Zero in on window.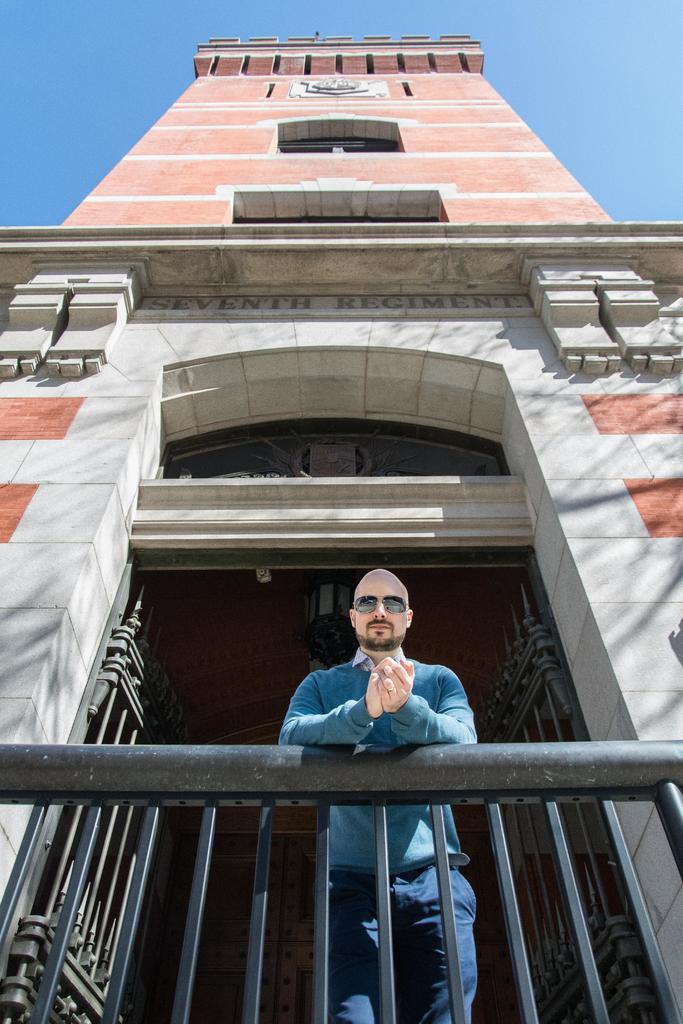
Zeroed in: box(236, 211, 440, 218).
